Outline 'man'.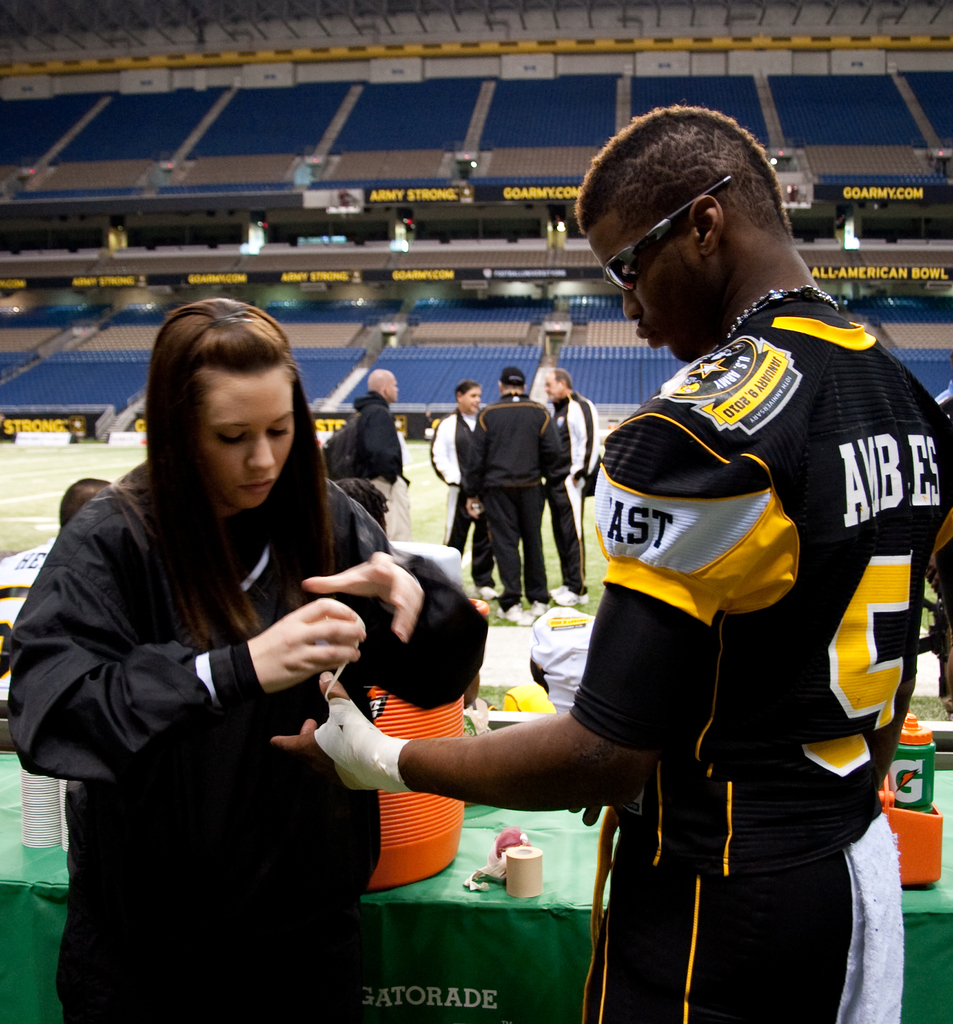
Outline: 321 367 413 532.
